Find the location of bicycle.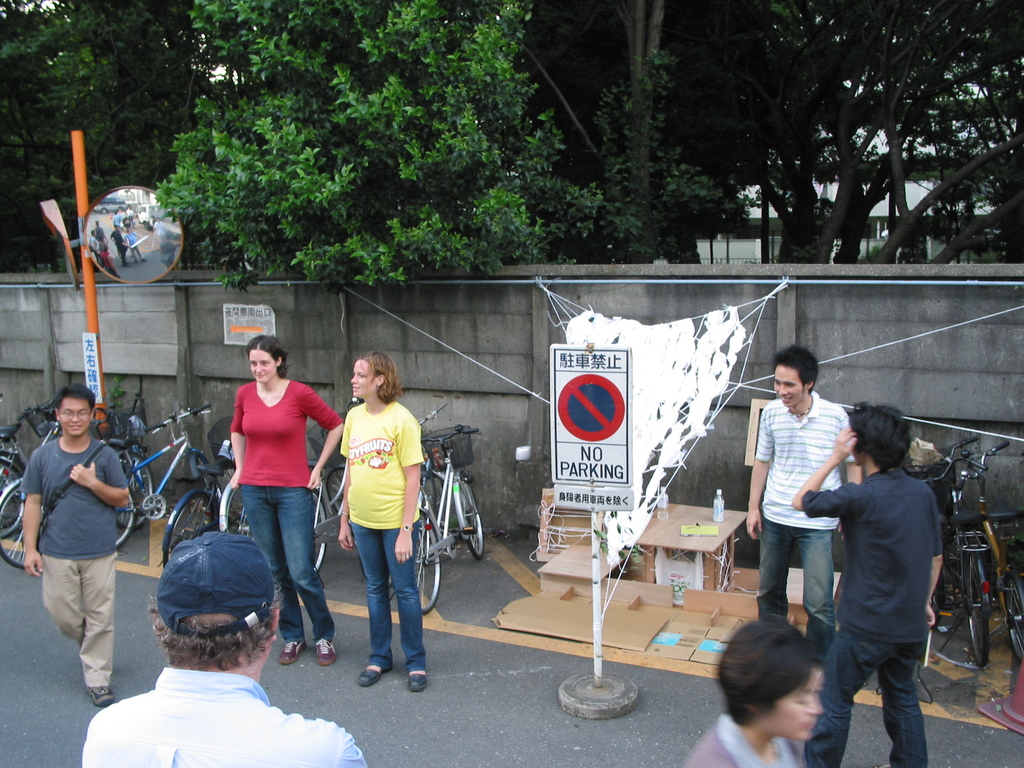
Location: bbox=(356, 401, 456, 582).
